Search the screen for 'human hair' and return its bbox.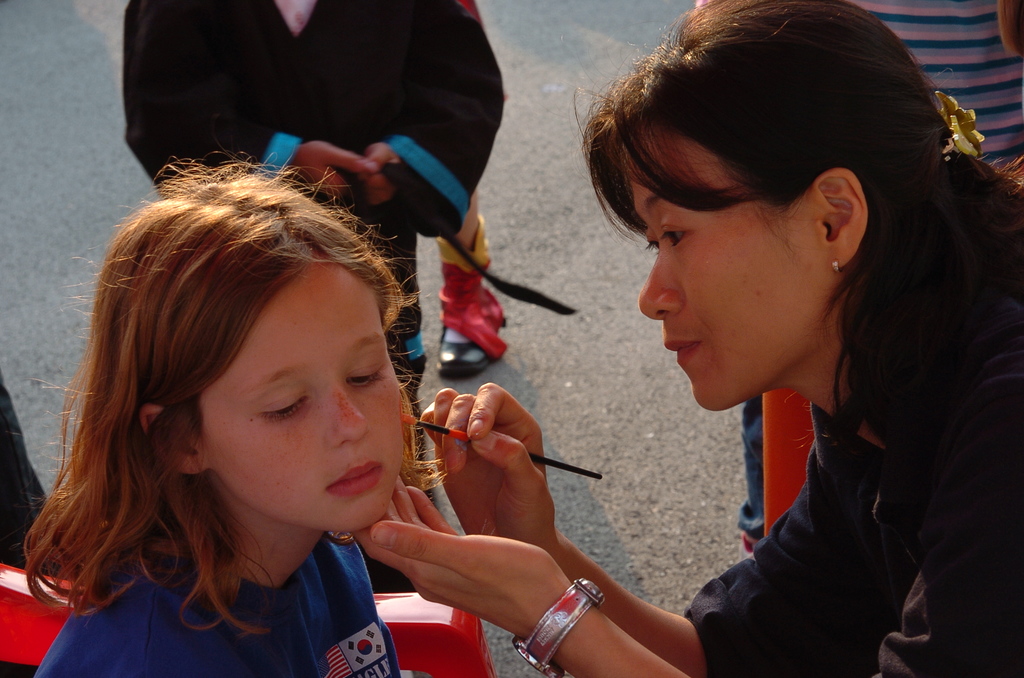
Found: (44,133,419,629).
